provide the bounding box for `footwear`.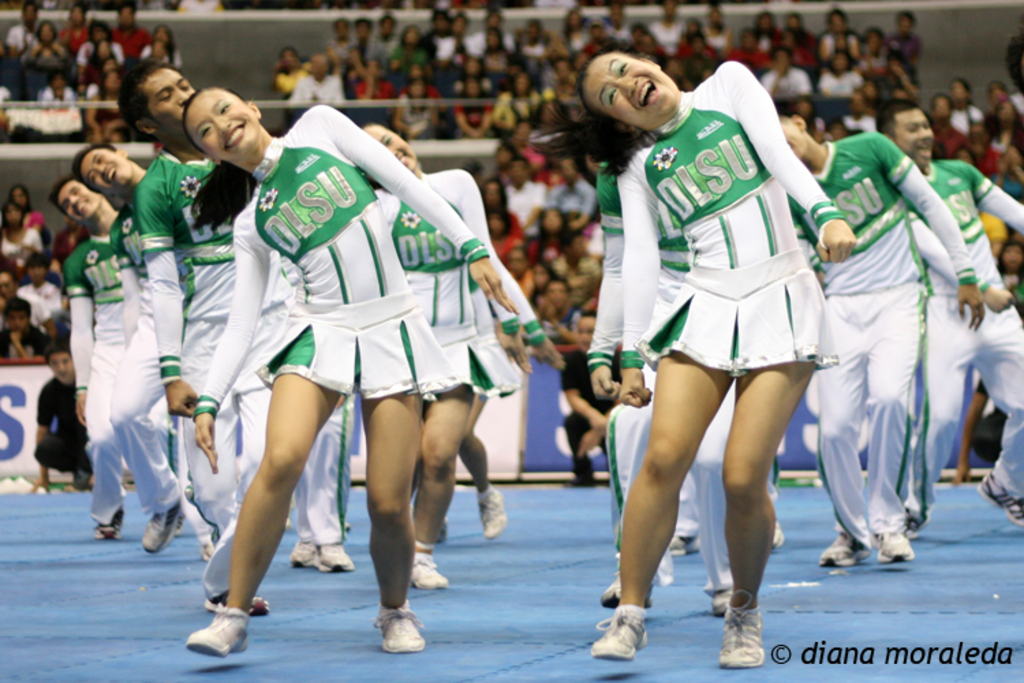
591,567,655,607.
